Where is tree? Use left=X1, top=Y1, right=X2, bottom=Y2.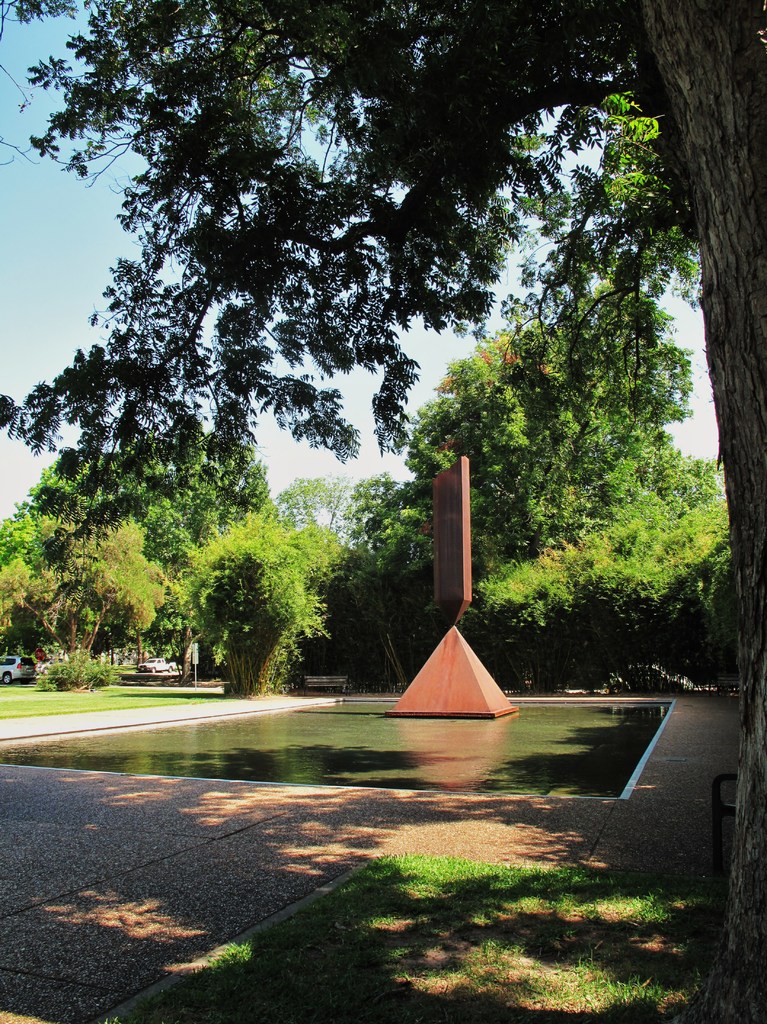
left=336, top=469, right=413, bottom=691.
